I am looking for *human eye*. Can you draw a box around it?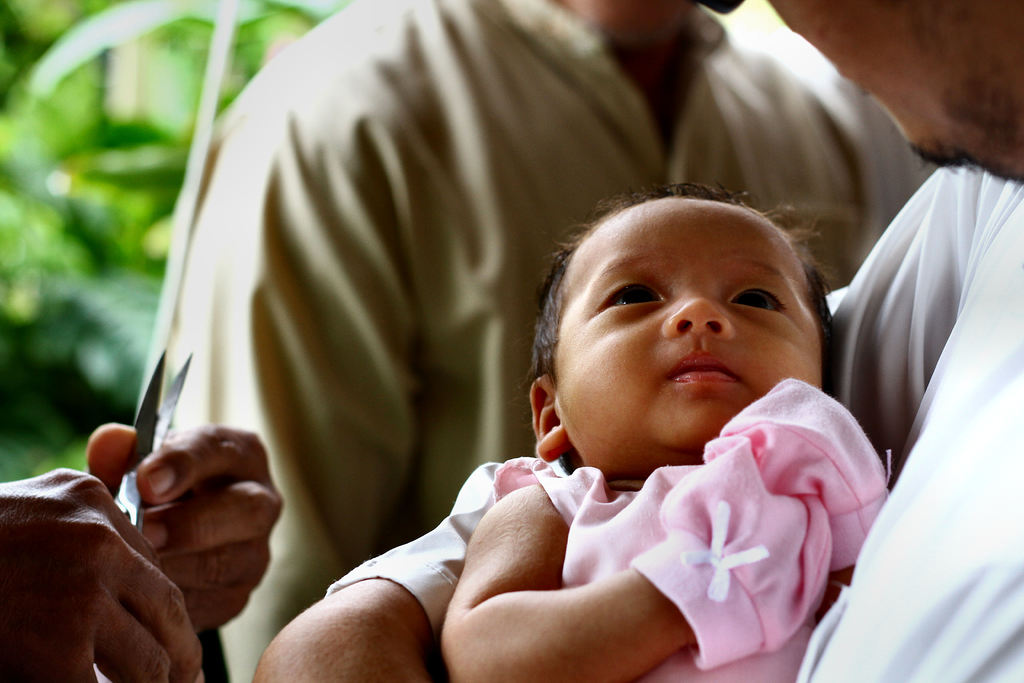
Sure, the bounding box is region(727, 276, 788, 313).
